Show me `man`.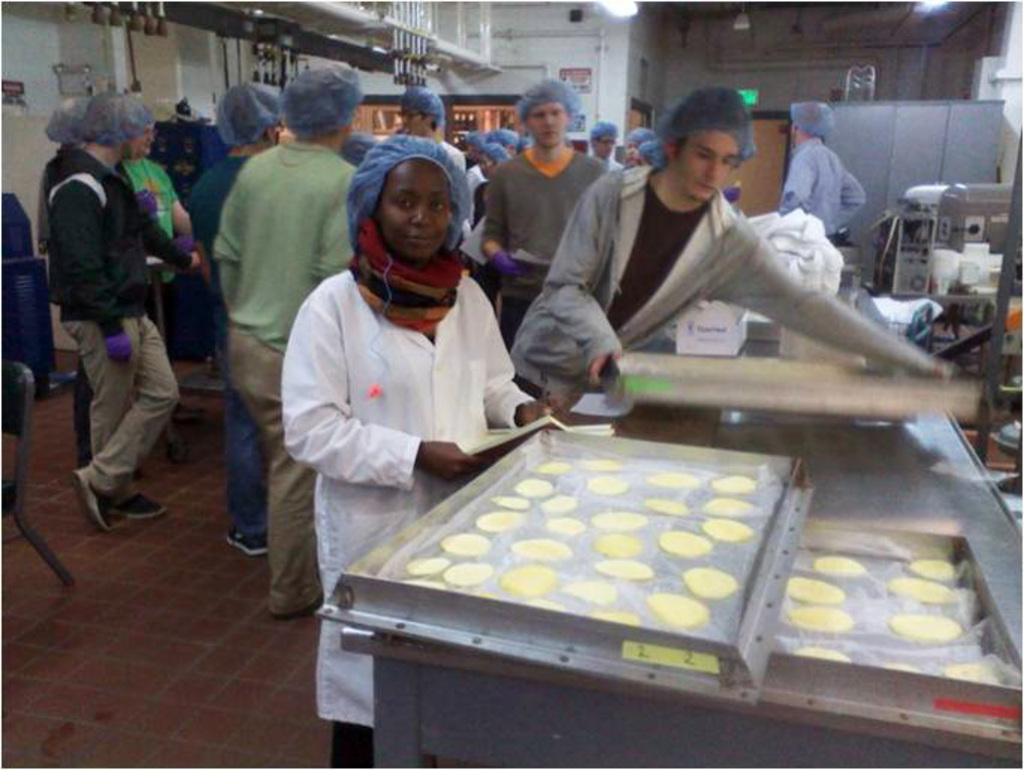
`man` is here: (left=507, top=85, right=1012, bottom=407).
